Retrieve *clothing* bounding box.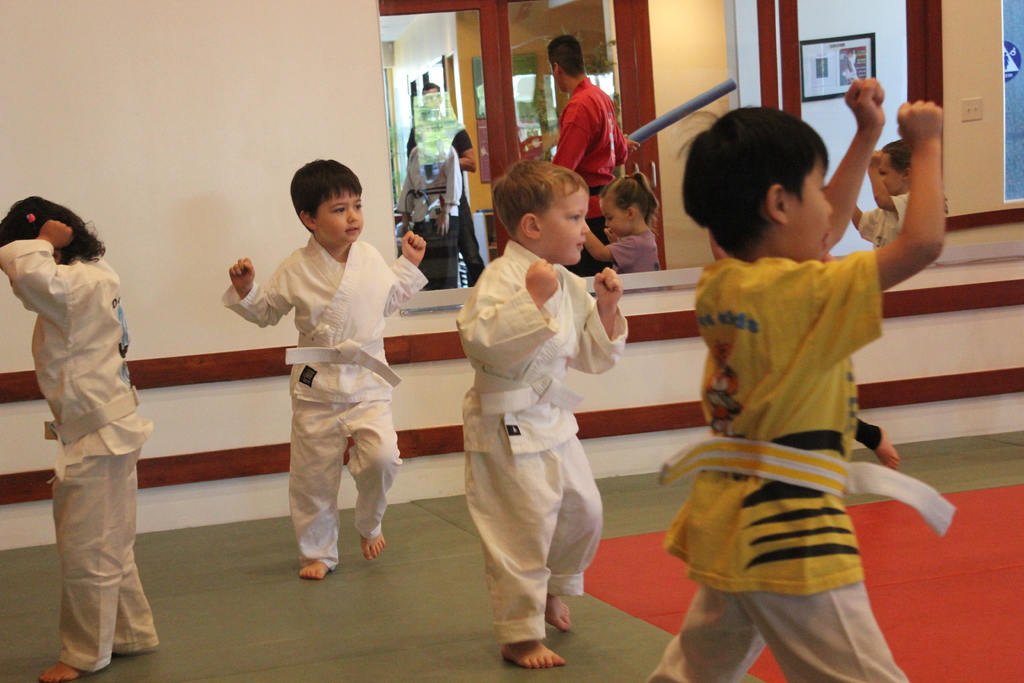
Bounding box: bbox=(548, 76, 630, 278).
